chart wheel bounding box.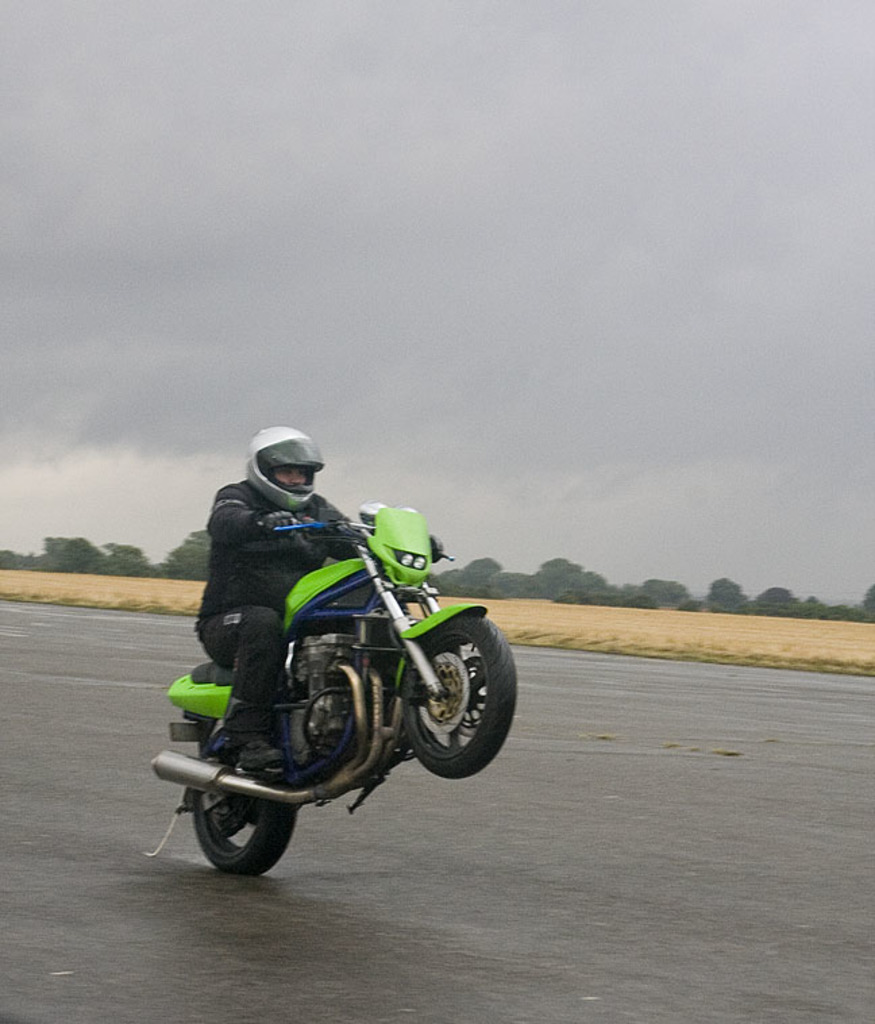
Charted: {"x1": 178, "y1": 758, "x2": 294, "y2": 866}.
